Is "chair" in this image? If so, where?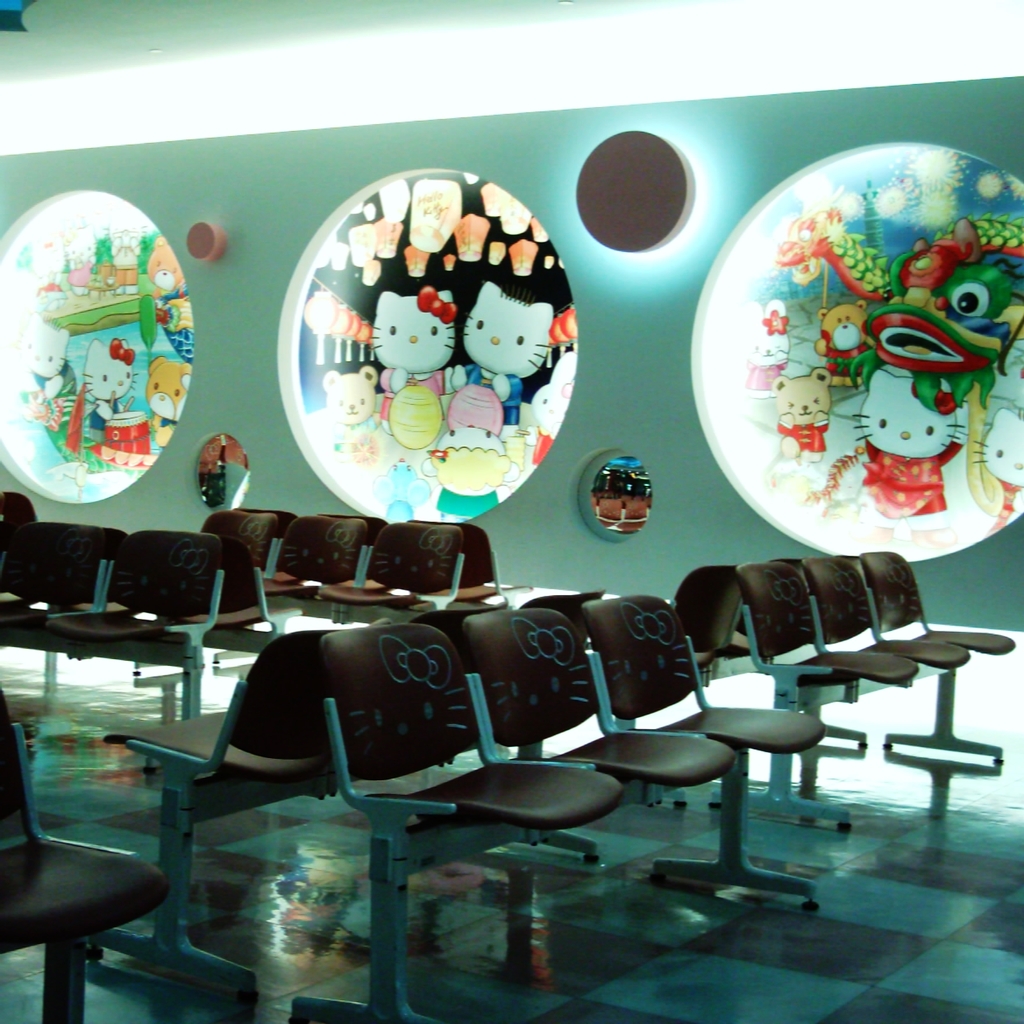
Yes, at 604/591/824/906.
